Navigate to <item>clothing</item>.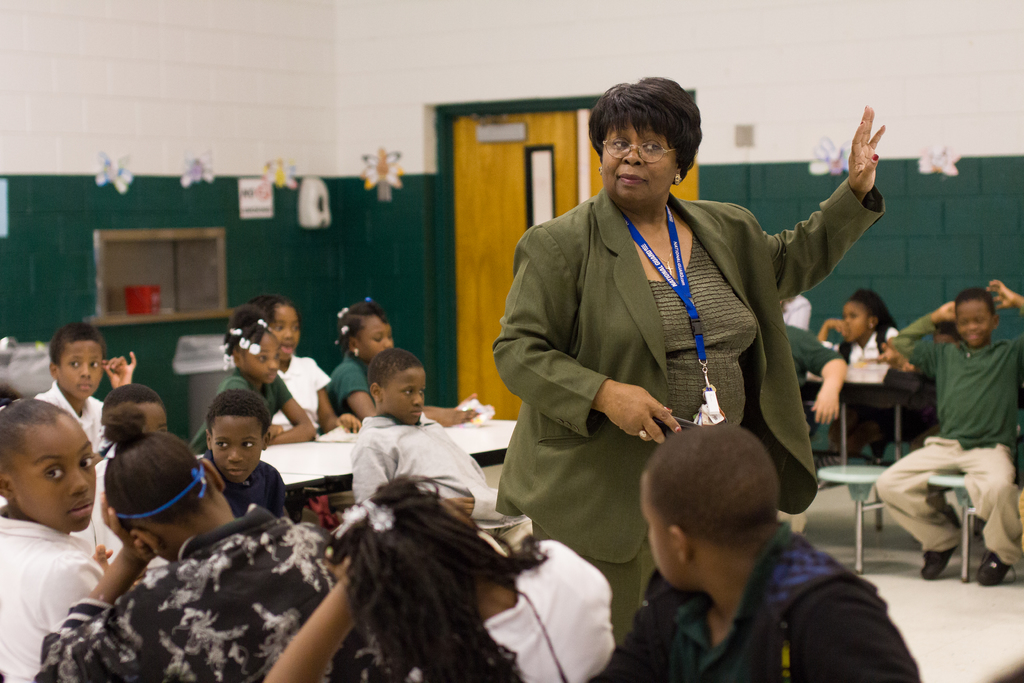
Navigation target: Rect(0, 500, 104, 682).
